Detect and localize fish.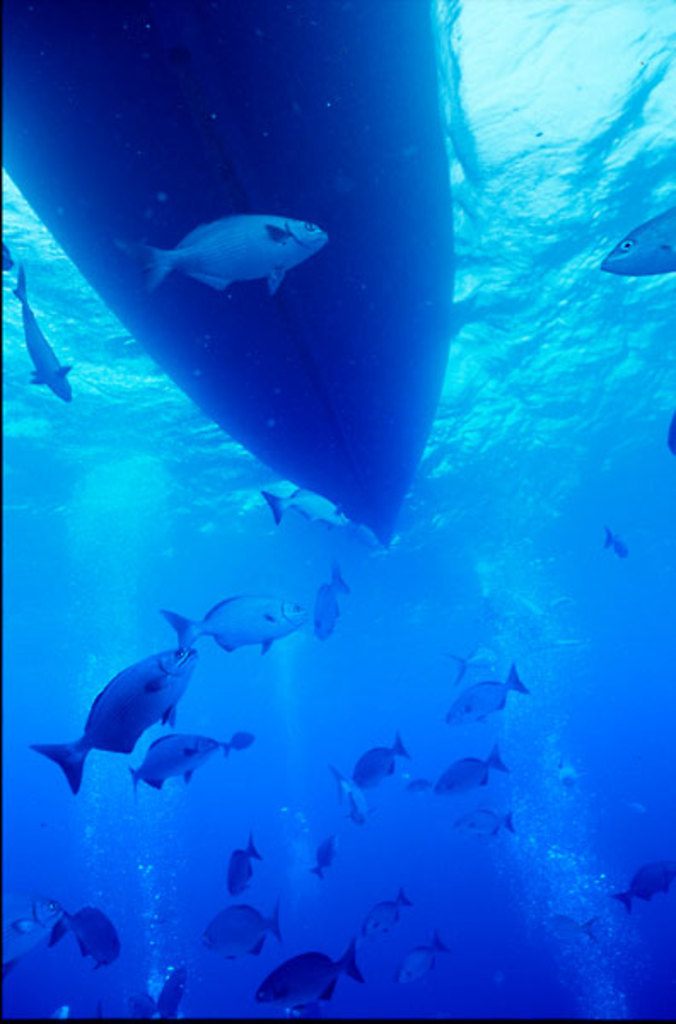
Localized at 449,643,505,679.
